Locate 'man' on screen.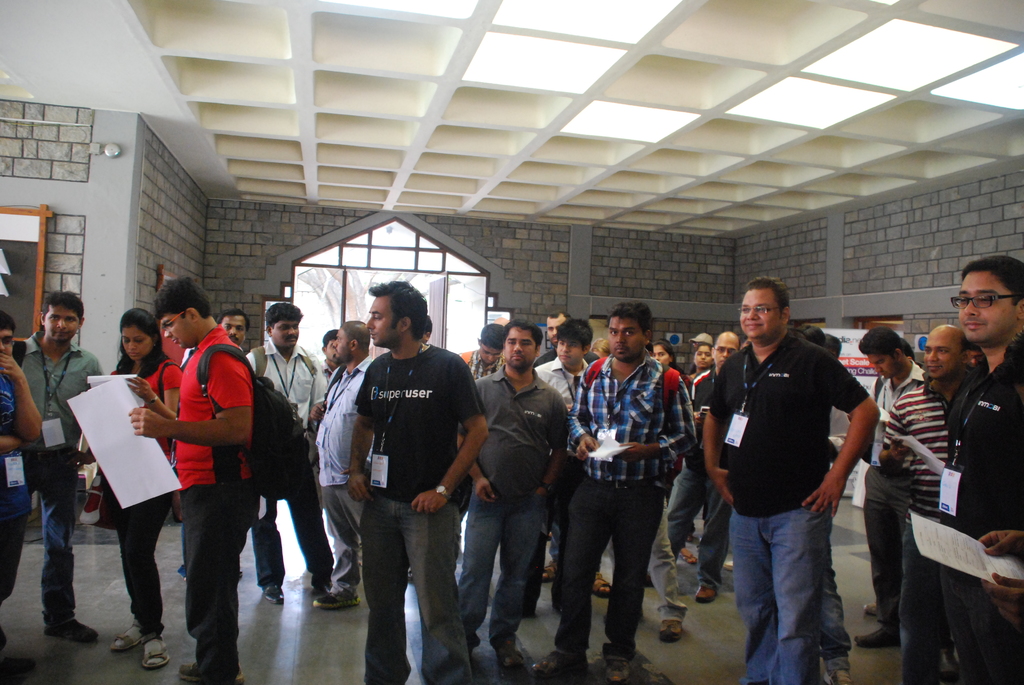
On screen at bbox(526, 300, 695, 676).
